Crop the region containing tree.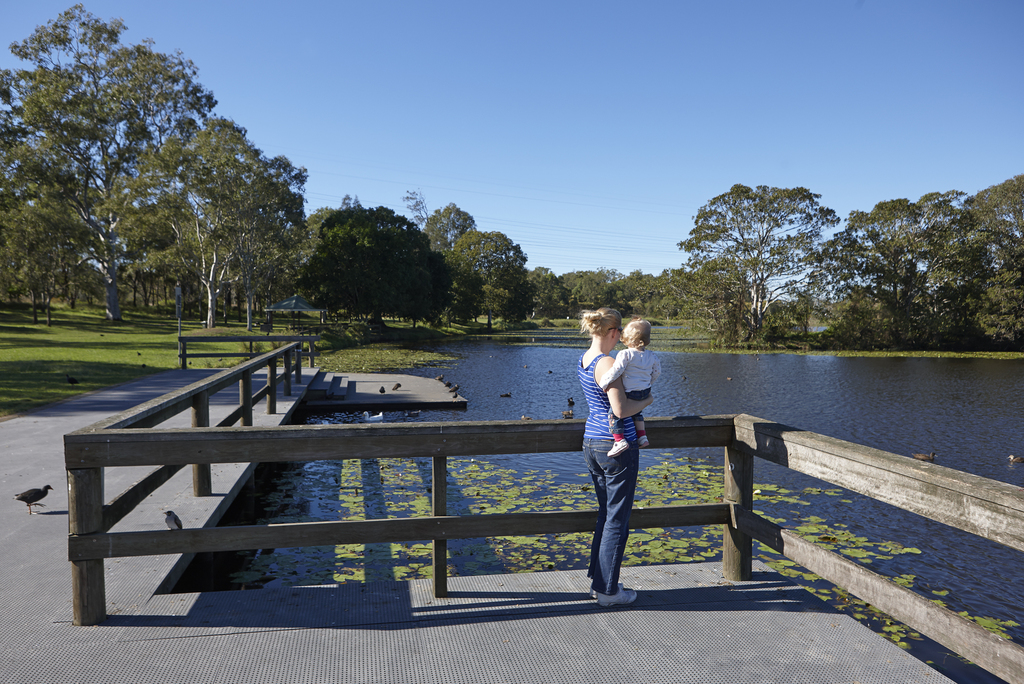
Crop region: (675, 179, 876, 346).
